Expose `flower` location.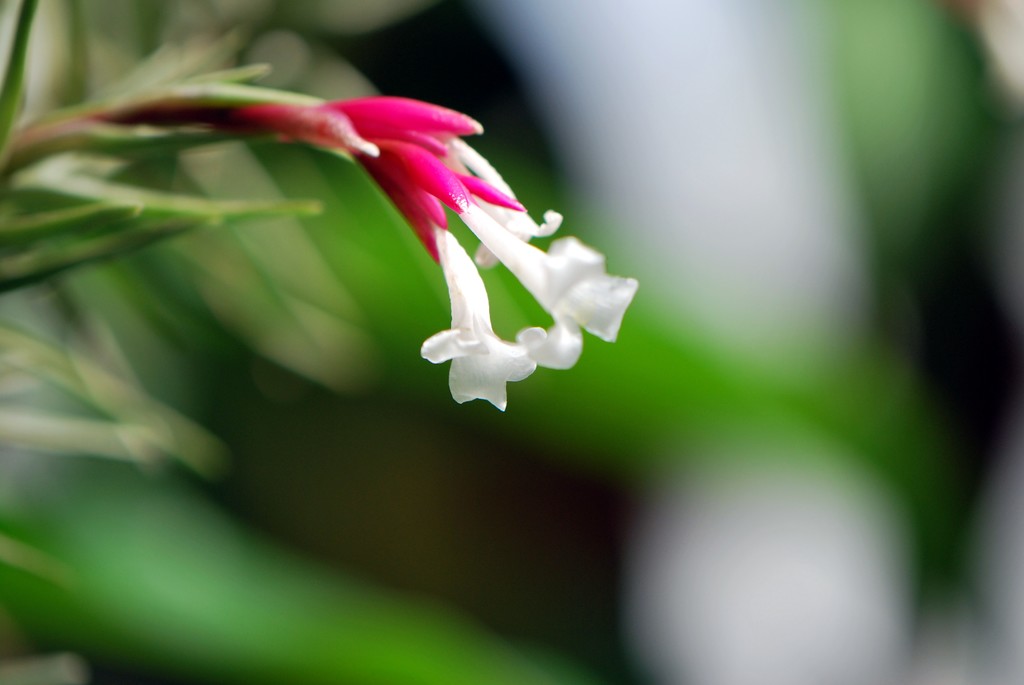
Exposed at rect(132, 71, 614, 411).
